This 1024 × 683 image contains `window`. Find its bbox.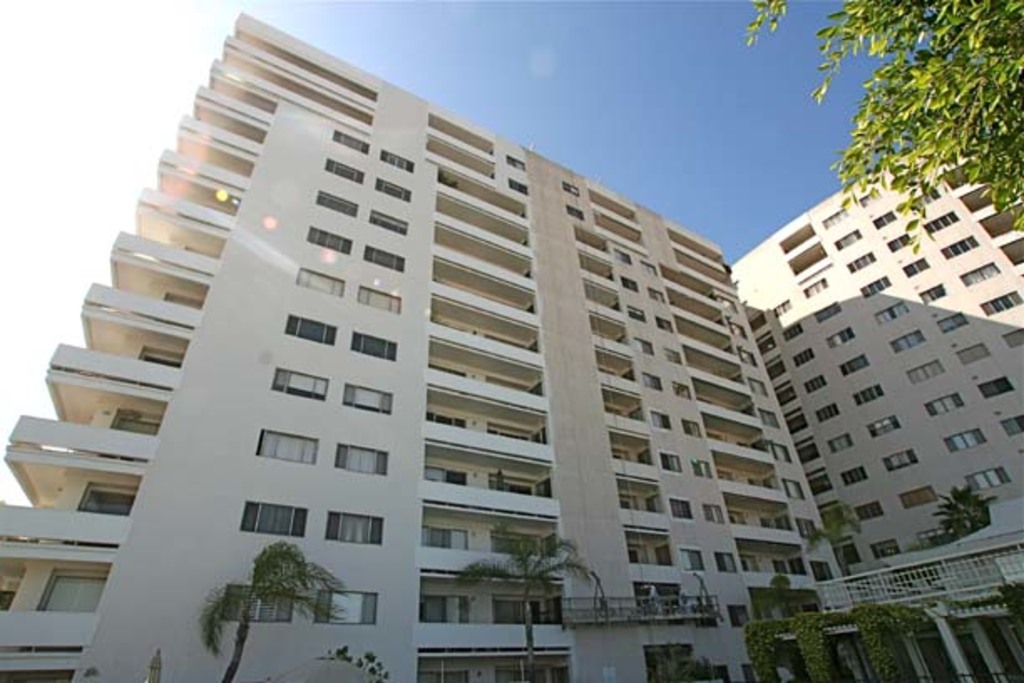
862,189,877,206.
